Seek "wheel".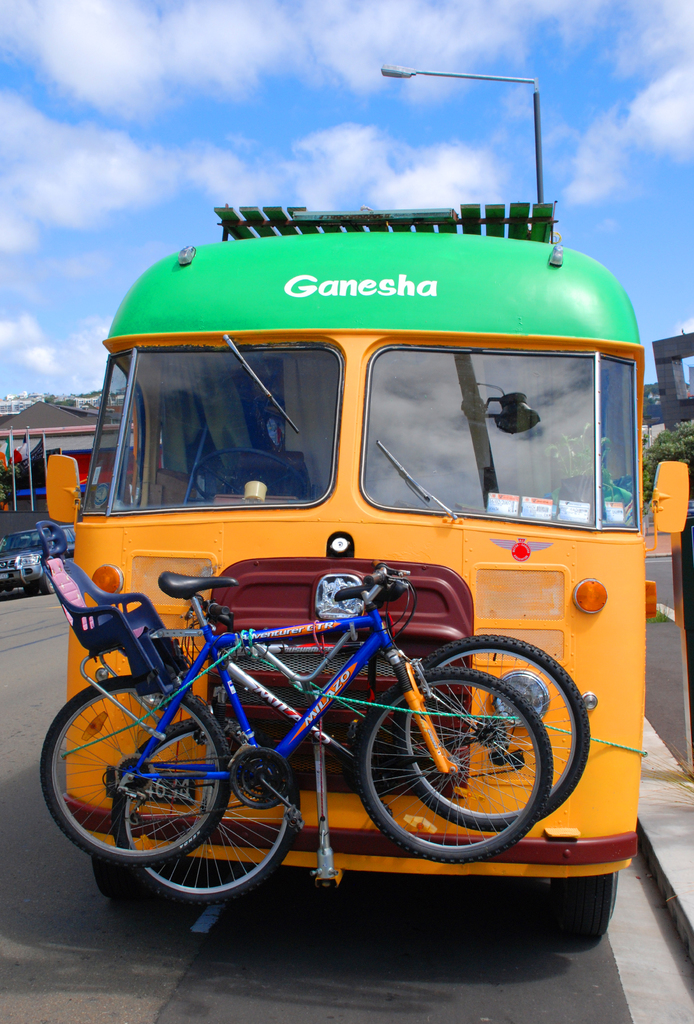
112/714/308/895.
